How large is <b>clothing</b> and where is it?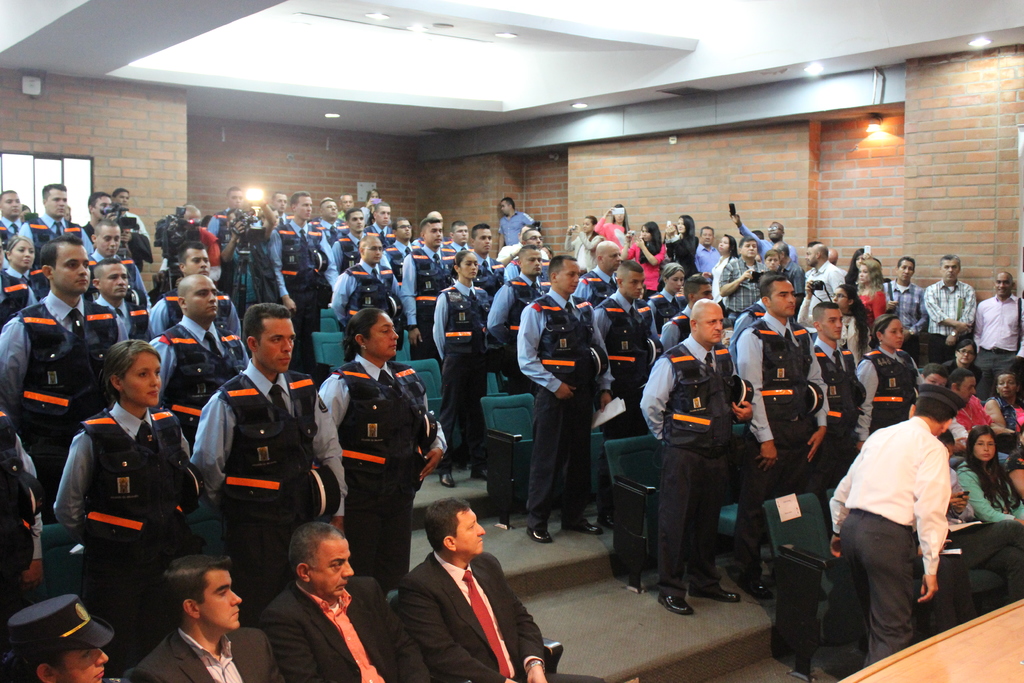
Bounding box: box=[486, 273, 541, 381].
